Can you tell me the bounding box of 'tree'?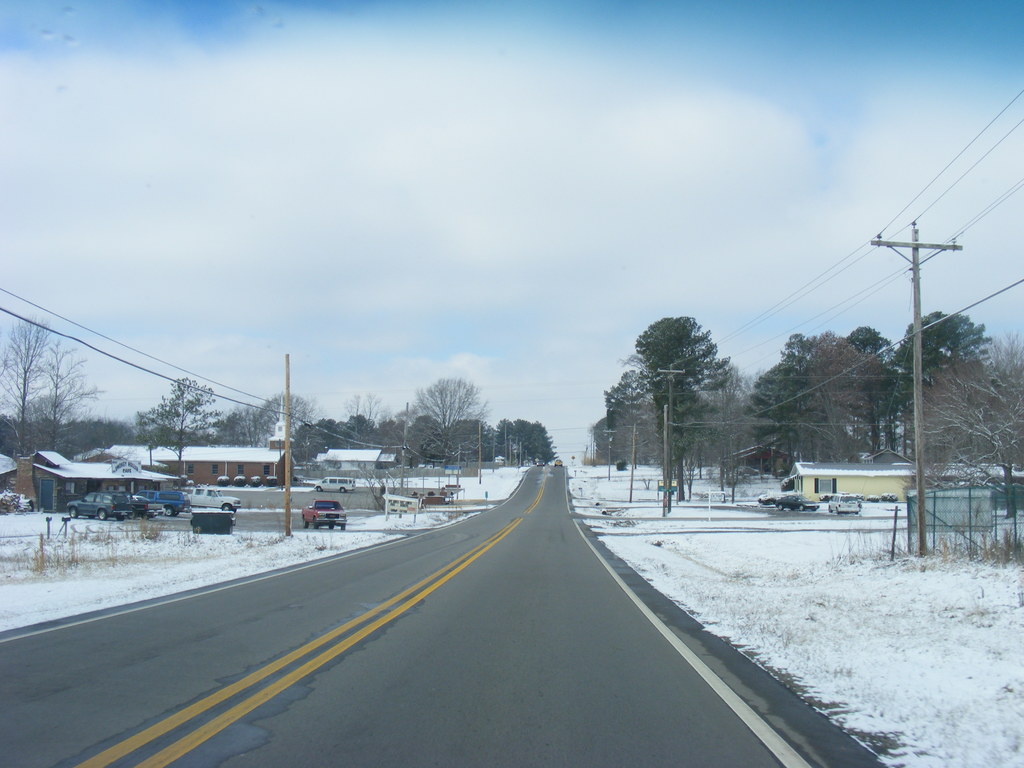
[left=598, top=371, right=643, bottom=438].
